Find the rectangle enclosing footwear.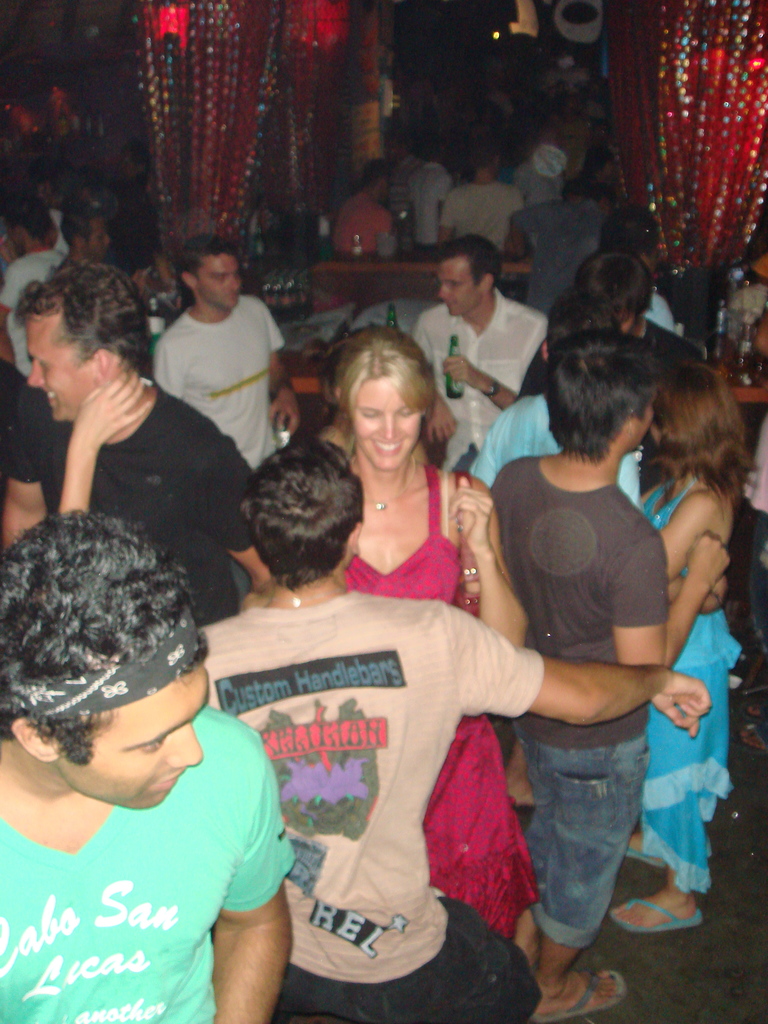
rect(629, 822, 678, 874).
